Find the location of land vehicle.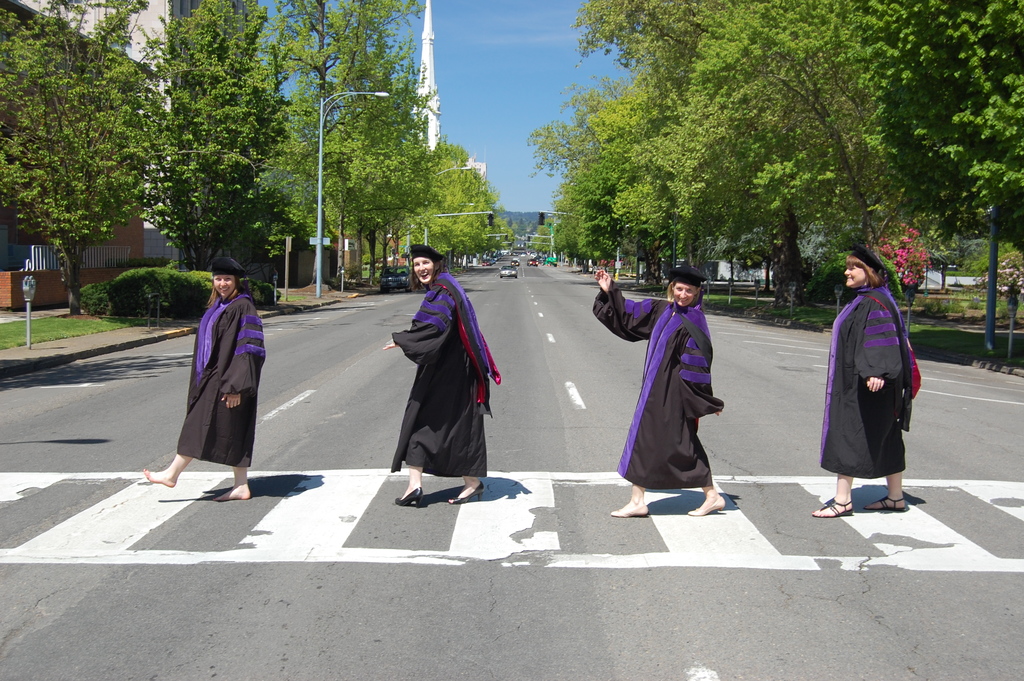
Location: <region>520, 250, 525, 257</region>.
